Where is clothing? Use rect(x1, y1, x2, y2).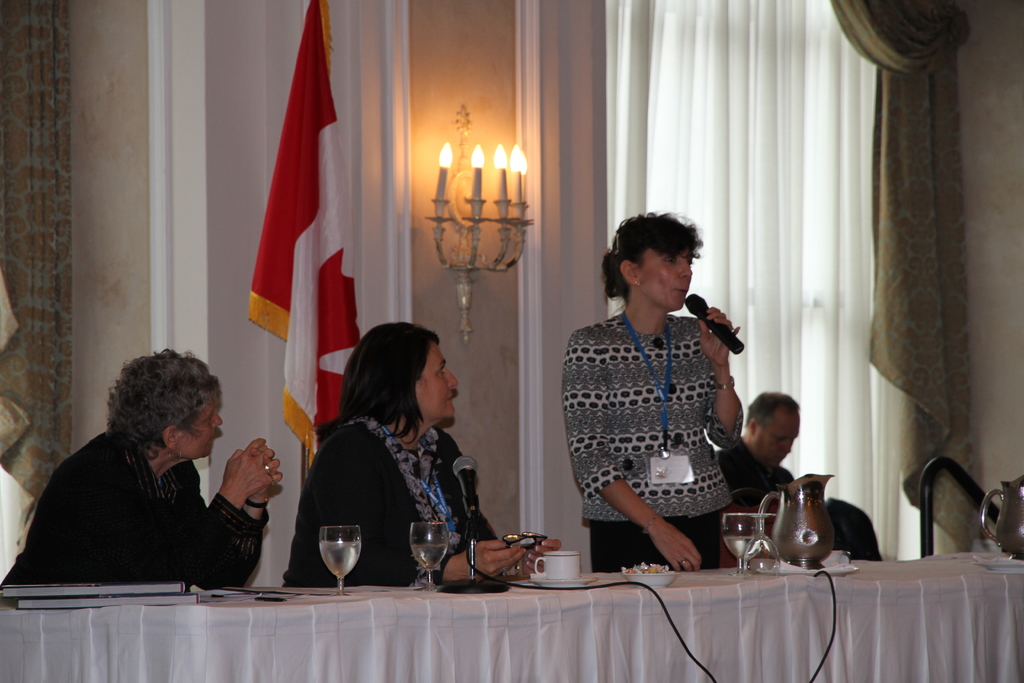
rect(278, 409, 501, 586).
